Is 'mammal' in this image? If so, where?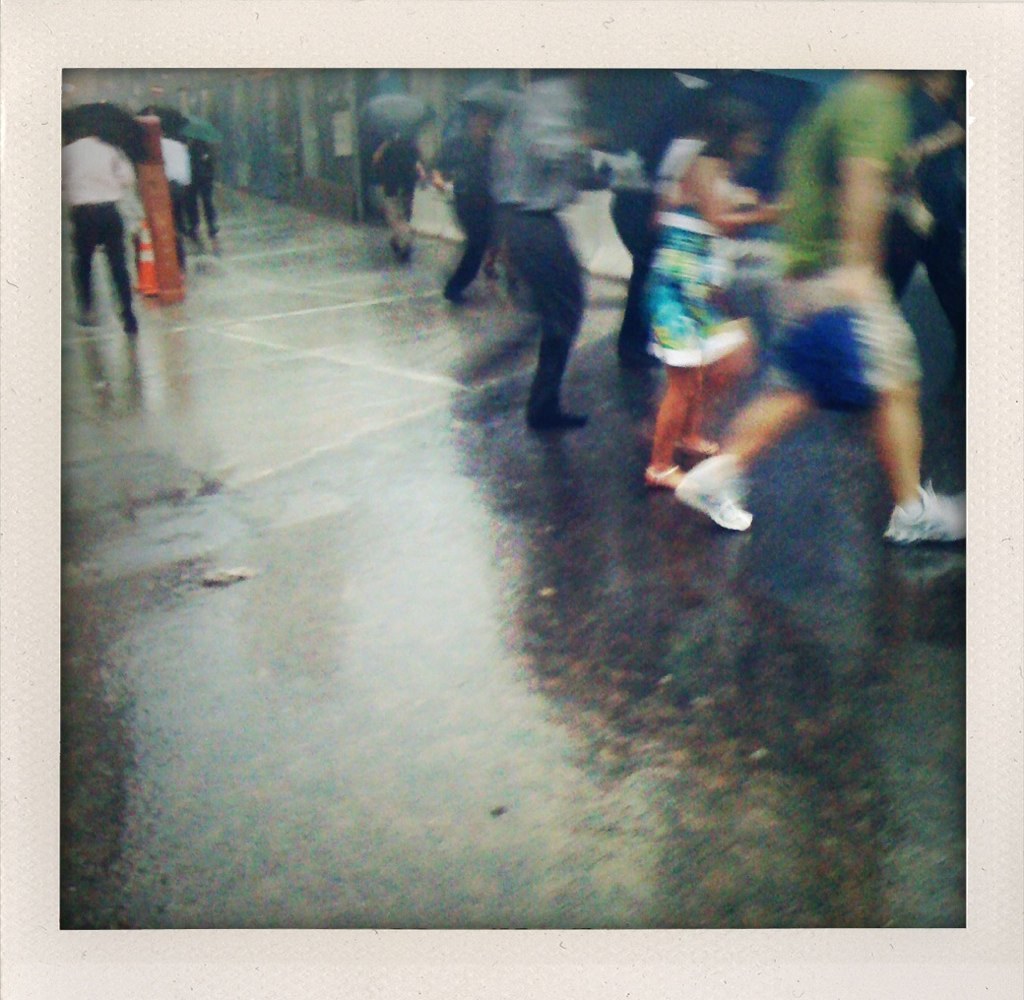
Yes, at (left=466, top=110, right=624, bottom=429).
